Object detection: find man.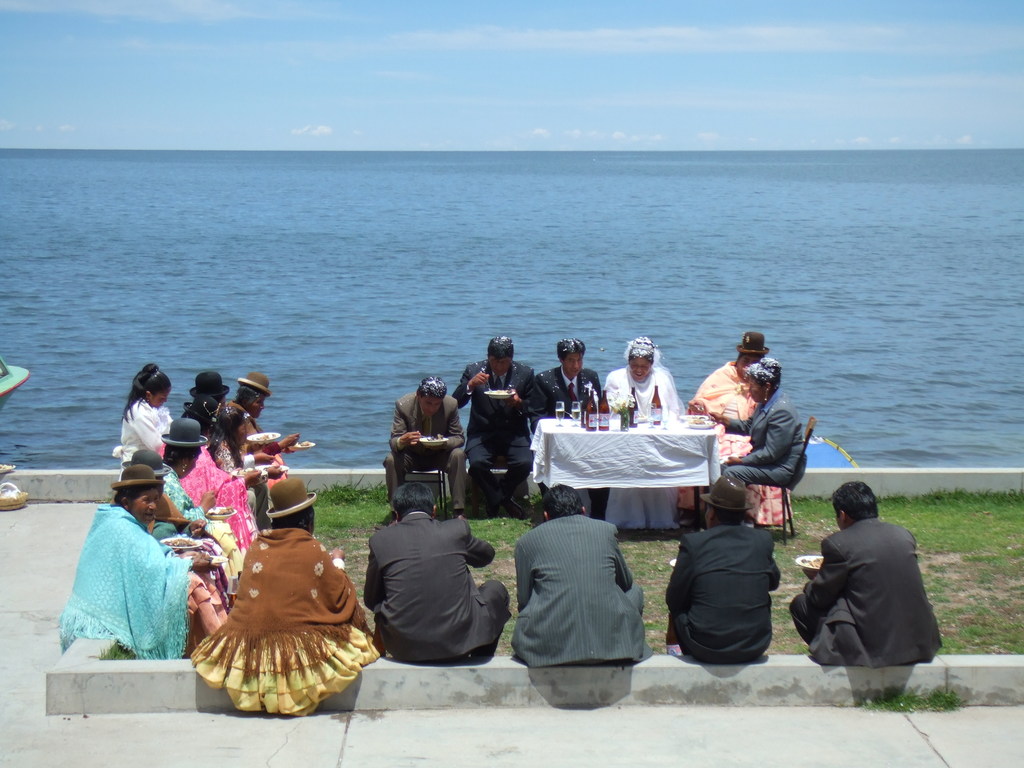
BBox(456, 339, 541, 513).
